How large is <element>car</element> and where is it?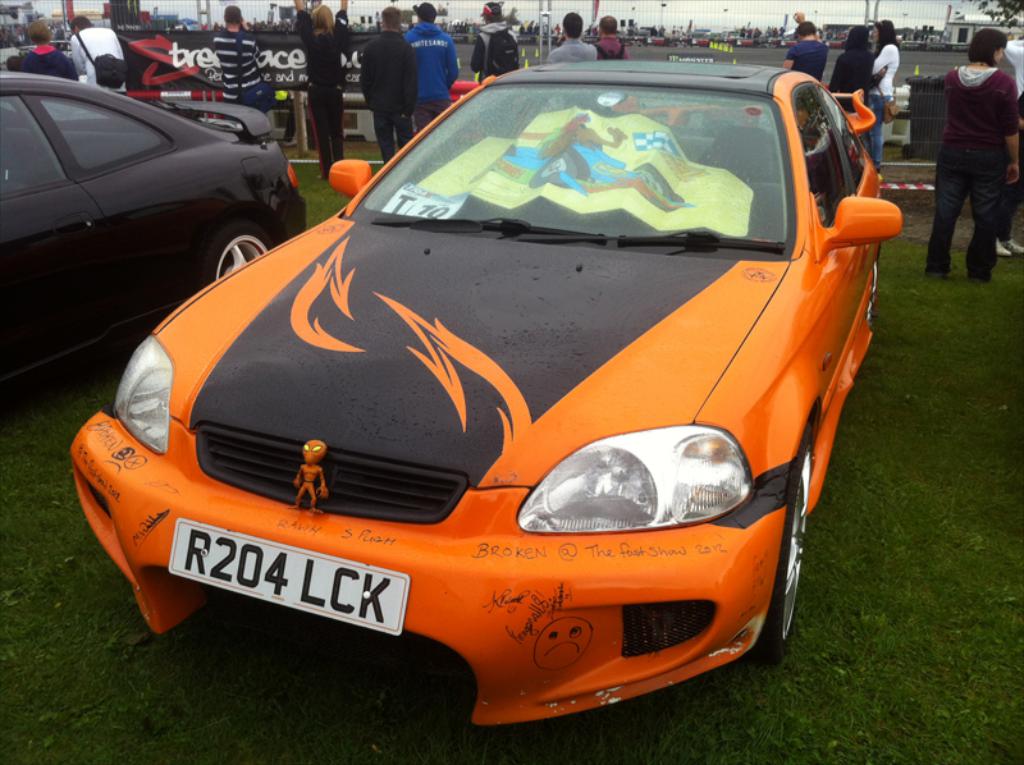
Bounding box: 70/58/904/760.
